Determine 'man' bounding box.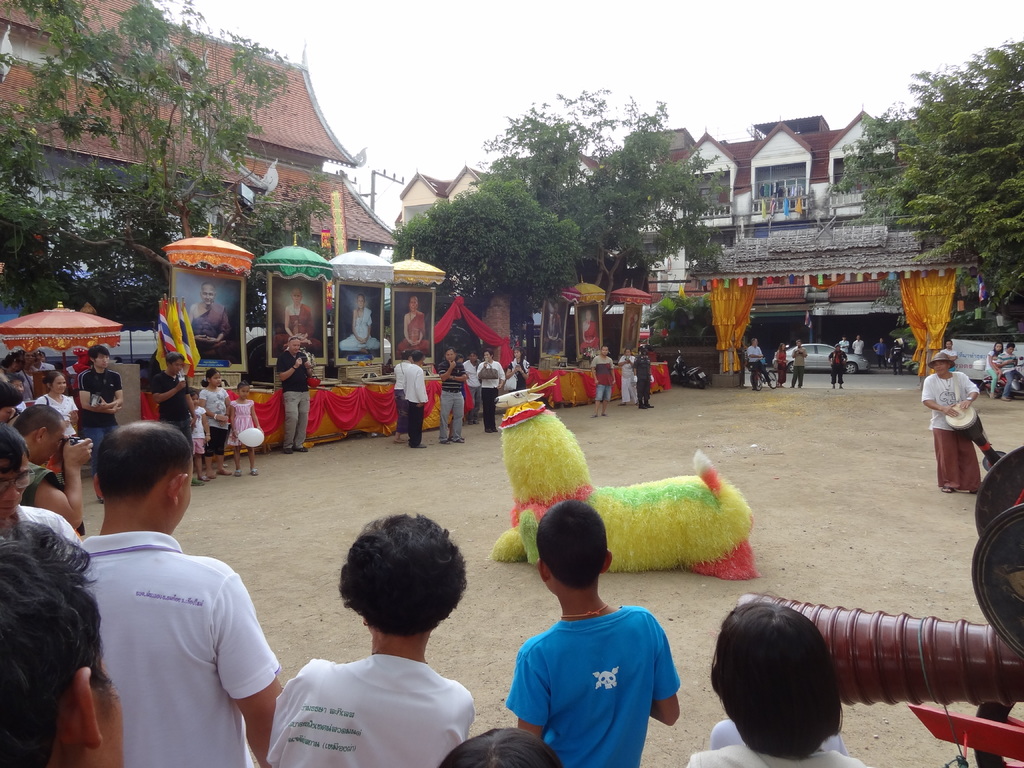
Determined: 285:286:317:355.
